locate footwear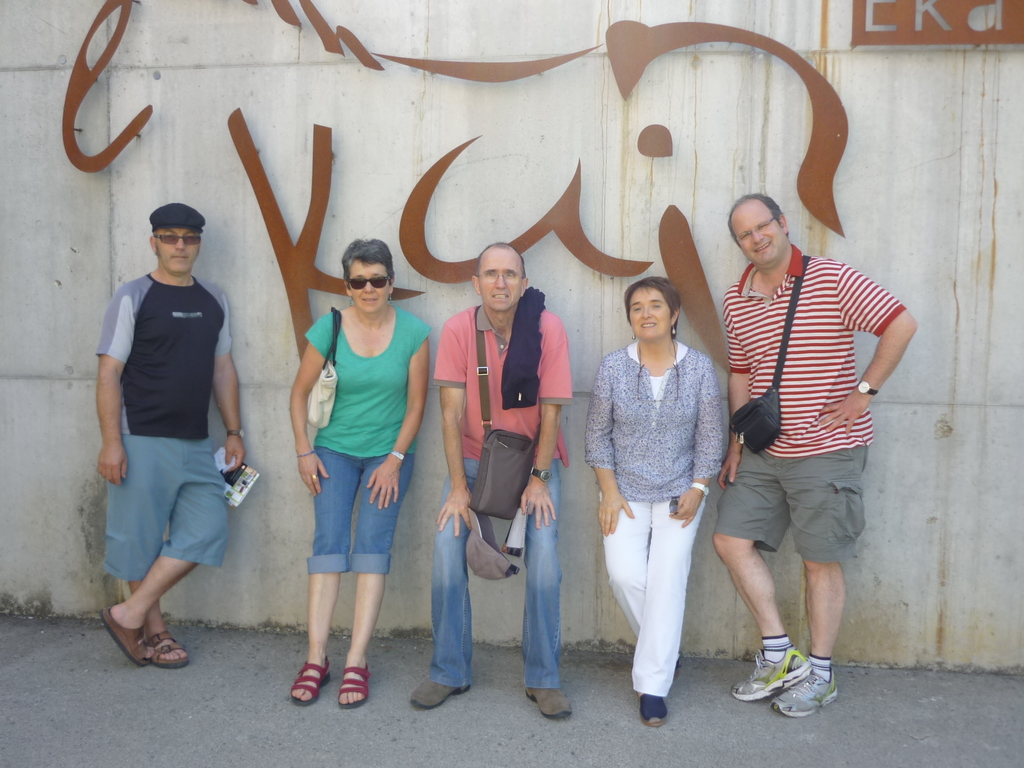
637 694 669 723
